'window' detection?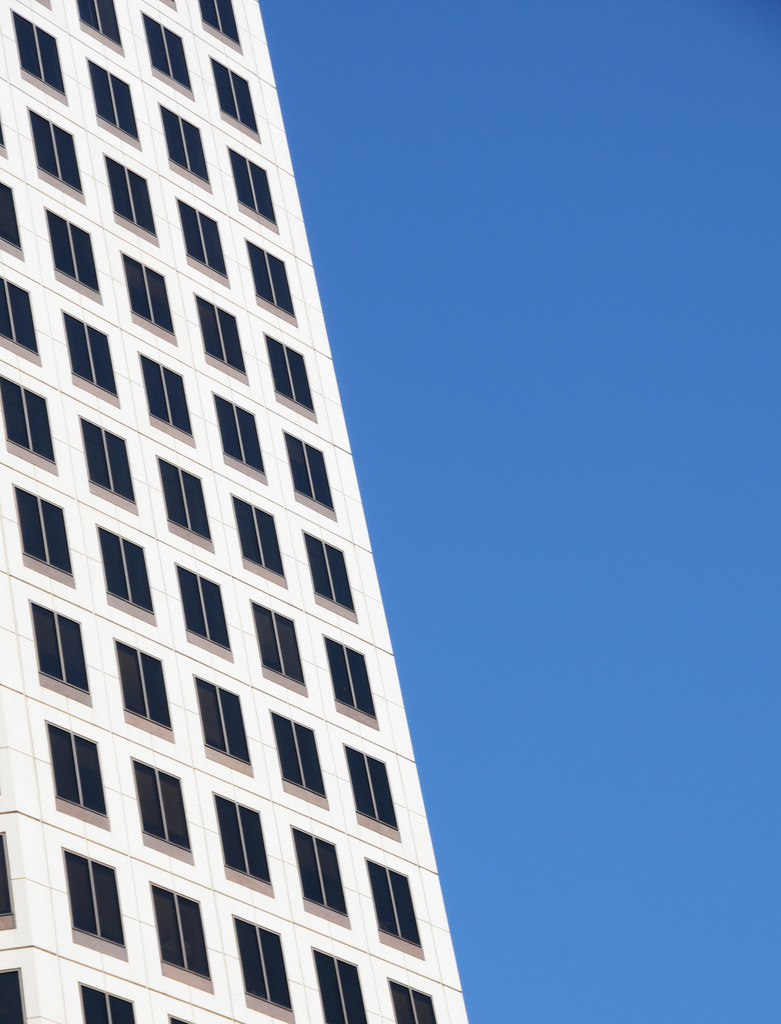
[left=0, top=833, right=8, bottom=938]
